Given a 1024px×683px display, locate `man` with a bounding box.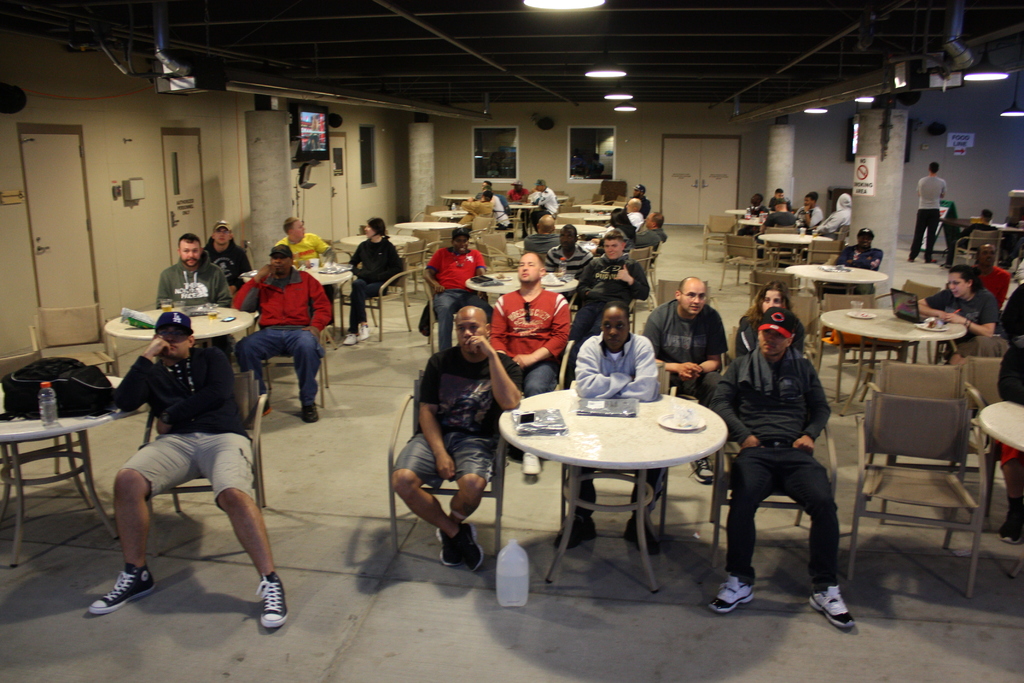
Located: 906:162:947:266.
